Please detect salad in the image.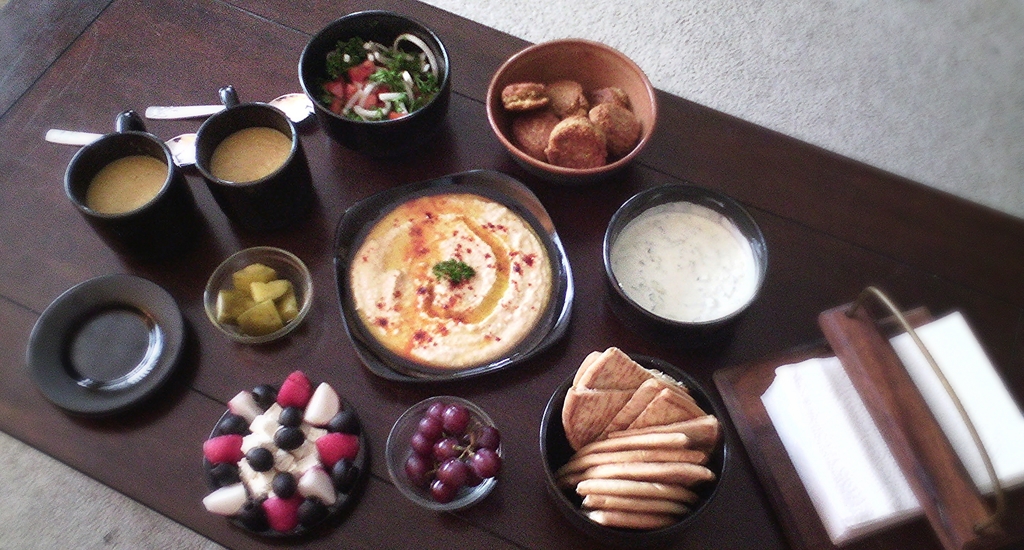
locate(181, 365, 369, 533).
